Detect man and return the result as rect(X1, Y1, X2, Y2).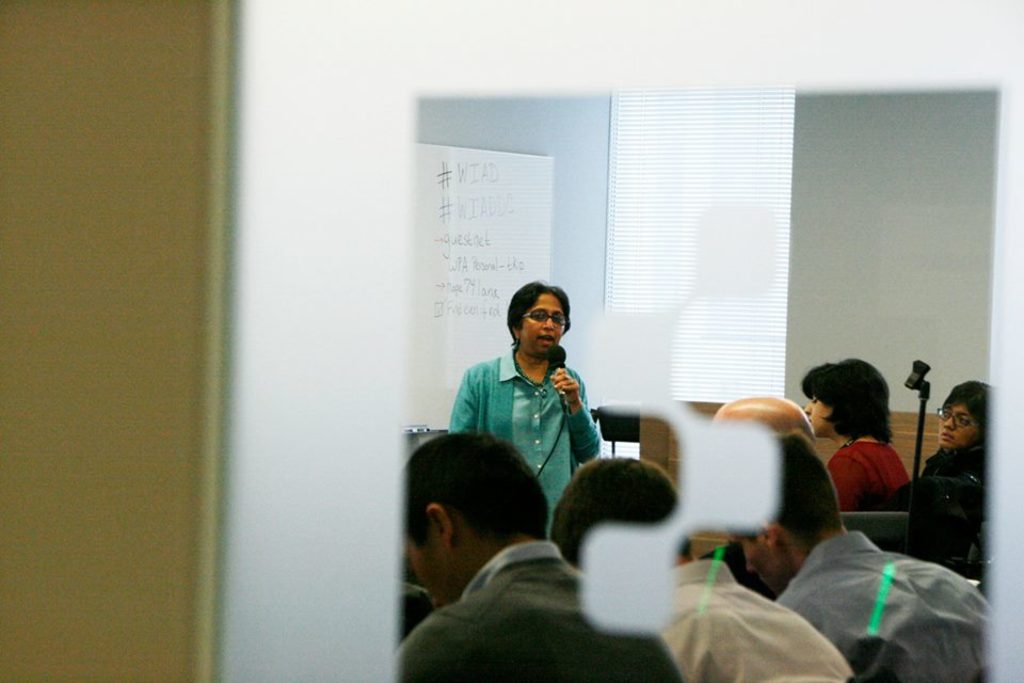
rect(390, 431, 683, 682).
